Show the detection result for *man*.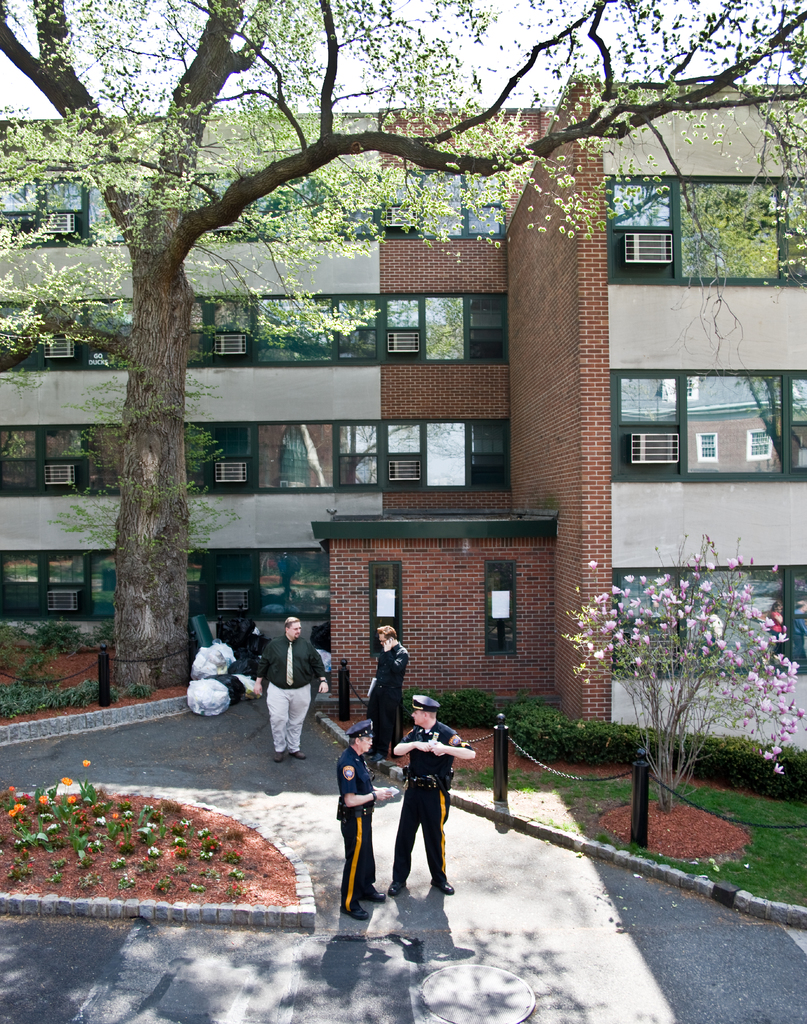
box(360, 623, 411, 756).
